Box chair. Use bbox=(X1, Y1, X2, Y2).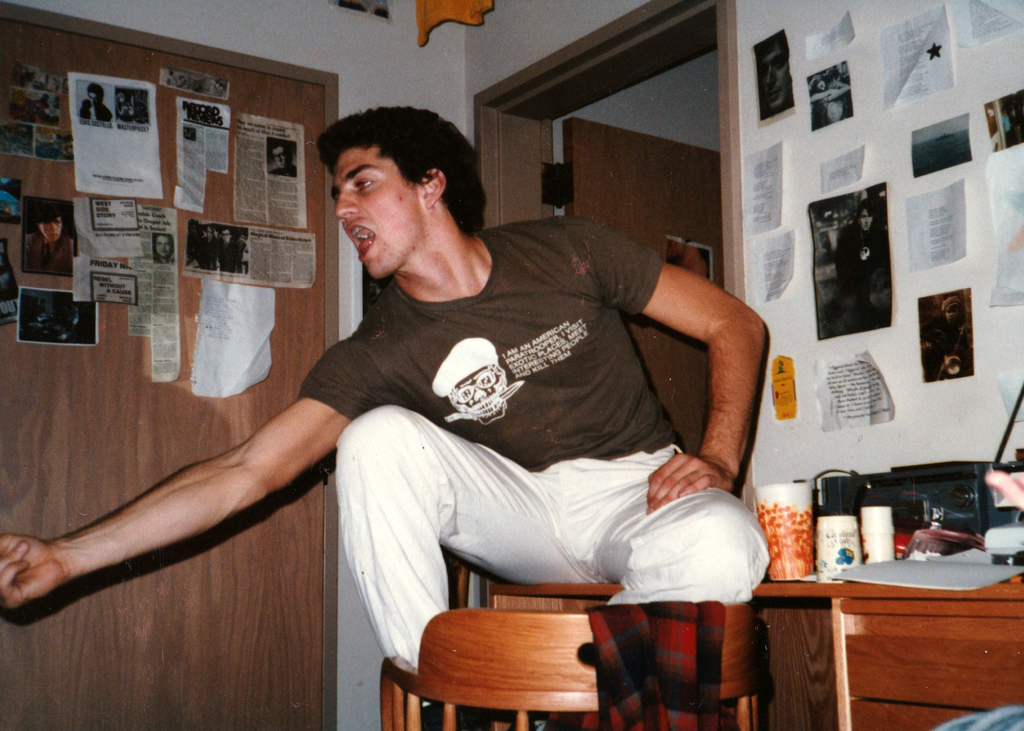
bbox=(746, 589, 867, 730).
